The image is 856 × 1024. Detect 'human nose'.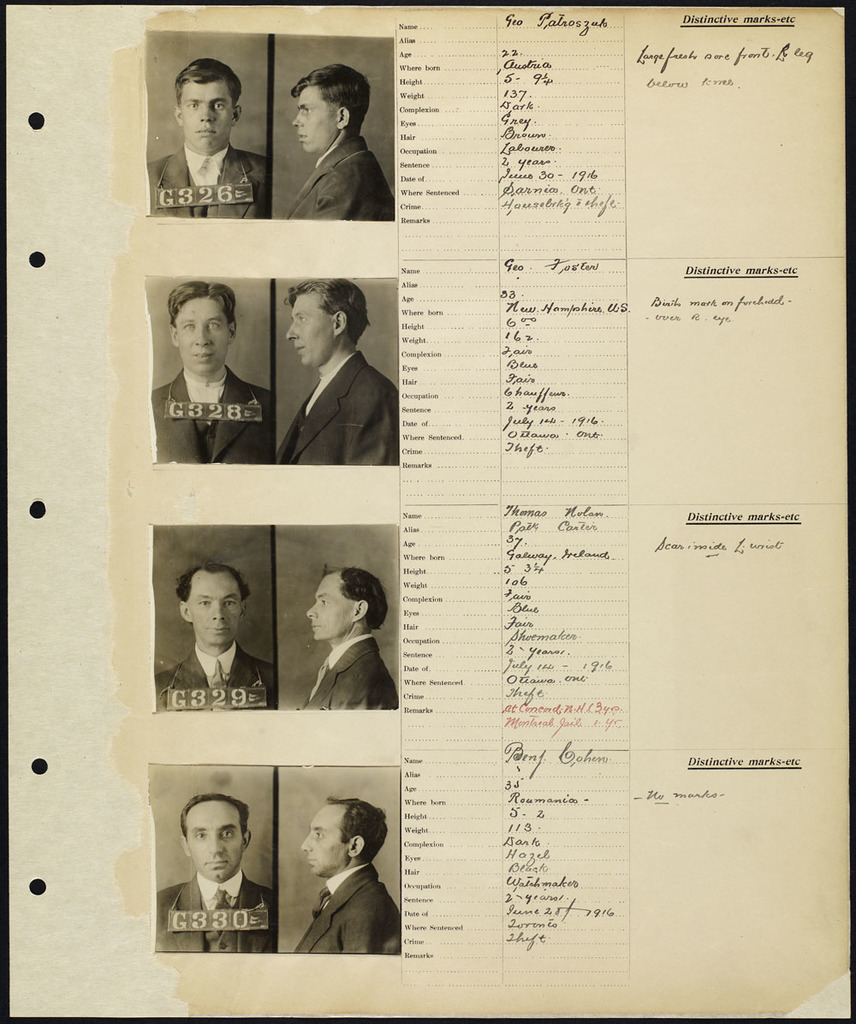
Detection: x1=294, y1=110, x2=300, y2=125.
